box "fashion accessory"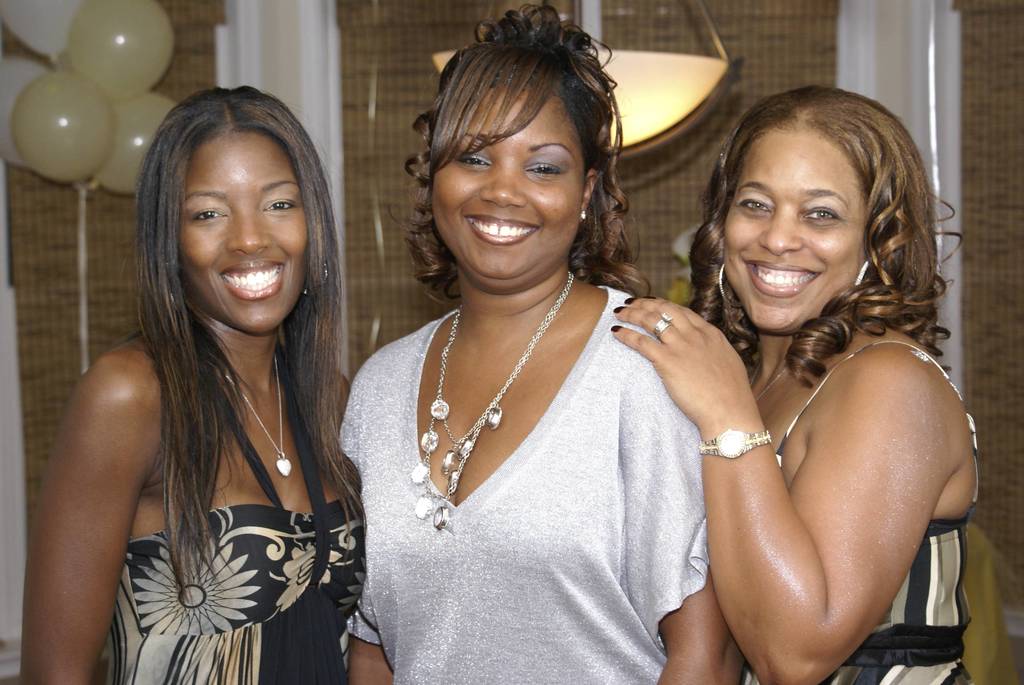
[left=719, top=262, right=724, bottom=300]
